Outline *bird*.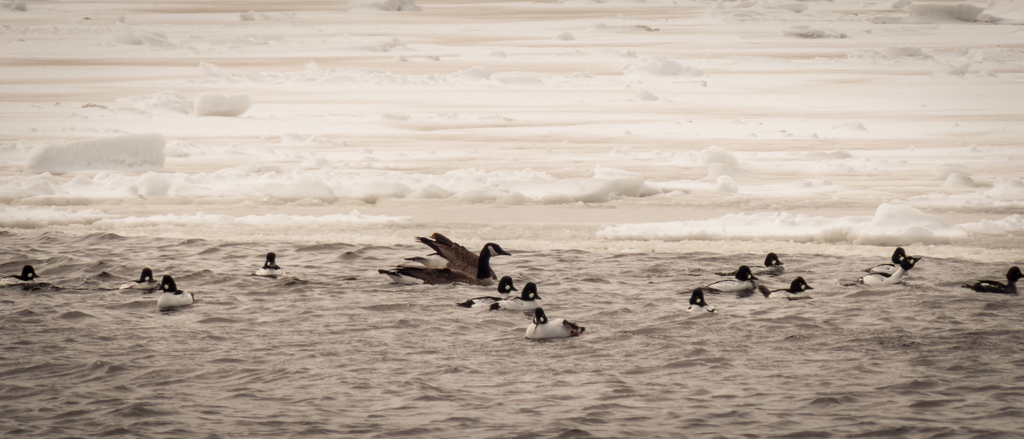
Outline: pyautogui.locateOnScreen(388, 236, 529, 295).
